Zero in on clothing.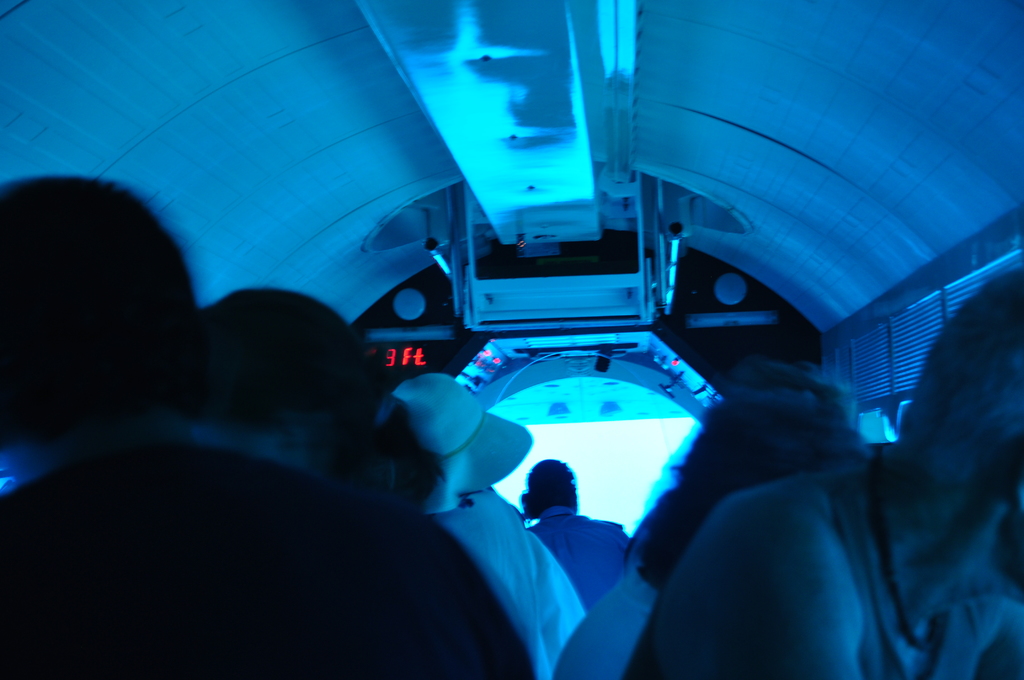
Zeroed in: box=[616, 461, 987, 679].
